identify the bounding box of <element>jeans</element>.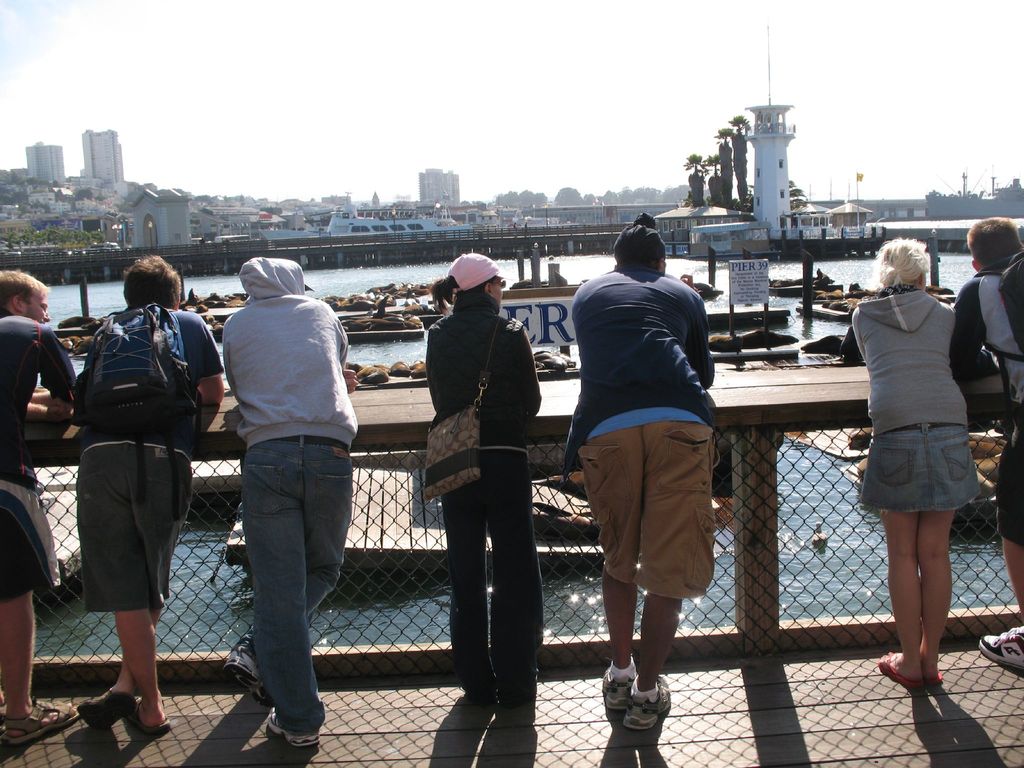
860, 421, 984, 503.
